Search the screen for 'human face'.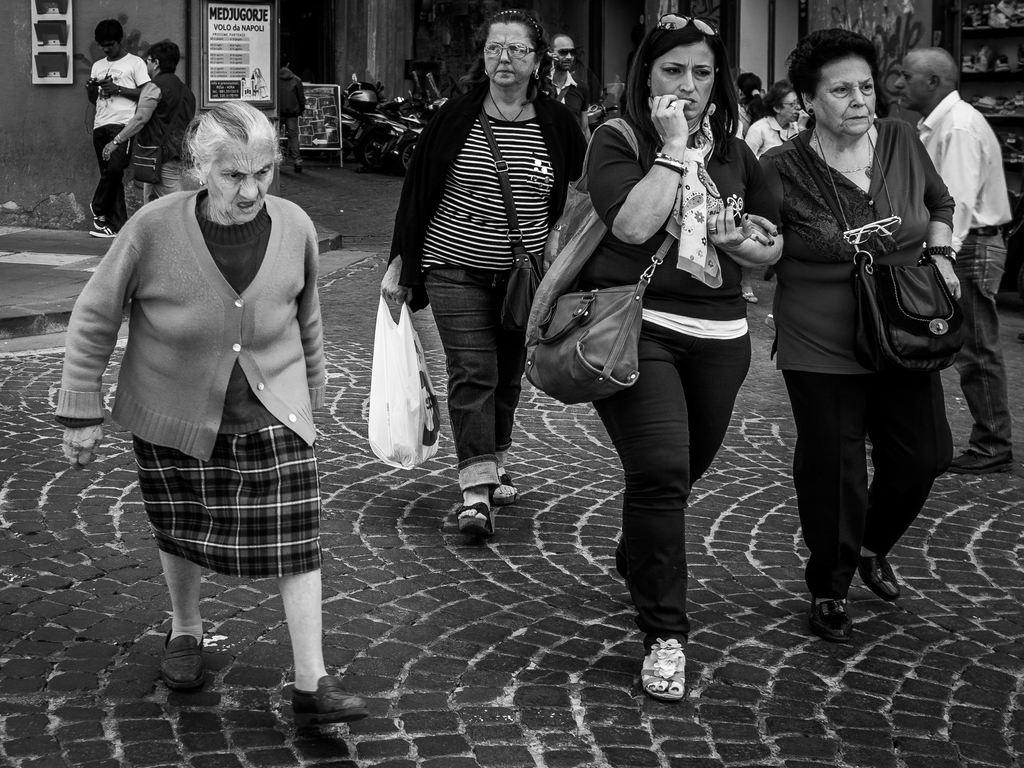
Found at 893, 54, 926, 108.
